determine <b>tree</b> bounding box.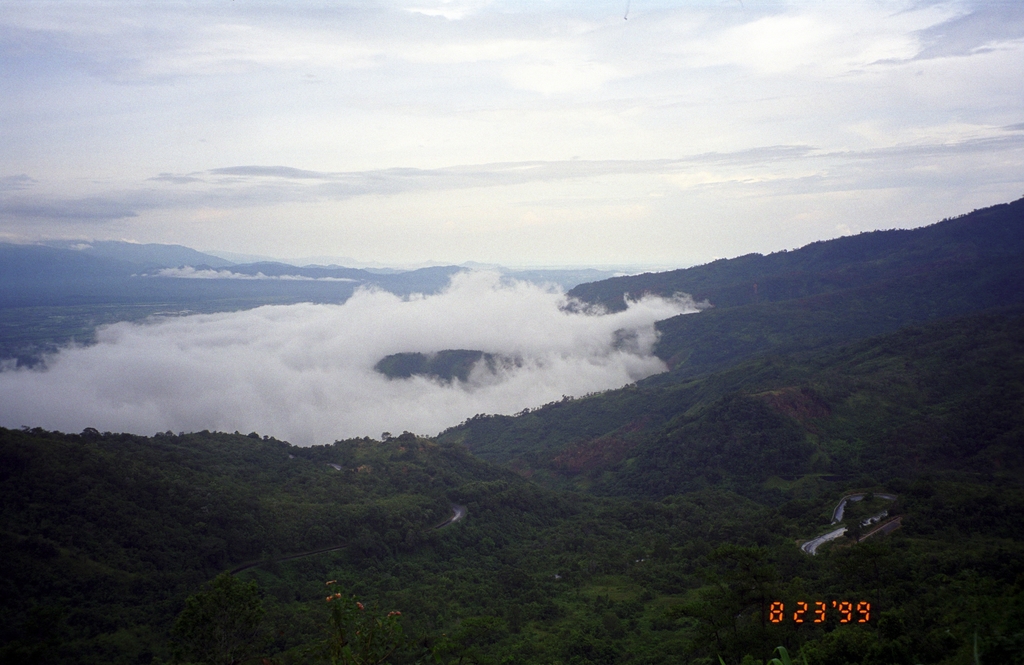
Determined: select_region(329, 582, 404, 664).
